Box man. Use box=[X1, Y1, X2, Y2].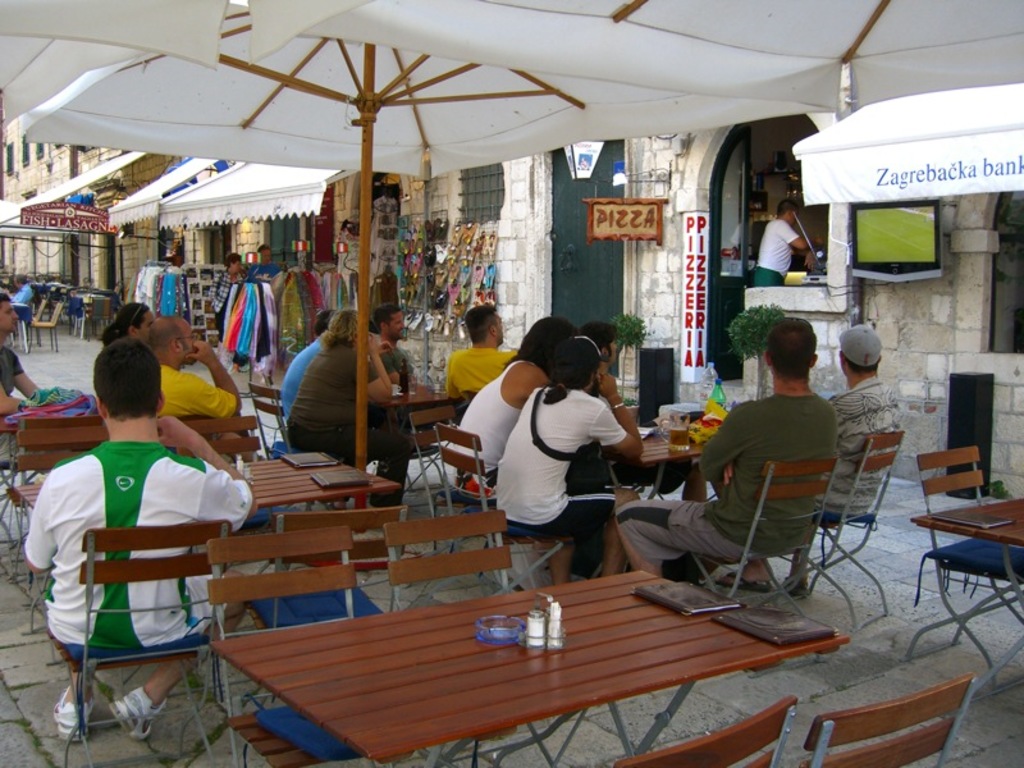
box=[500, 344, 645, 584].
